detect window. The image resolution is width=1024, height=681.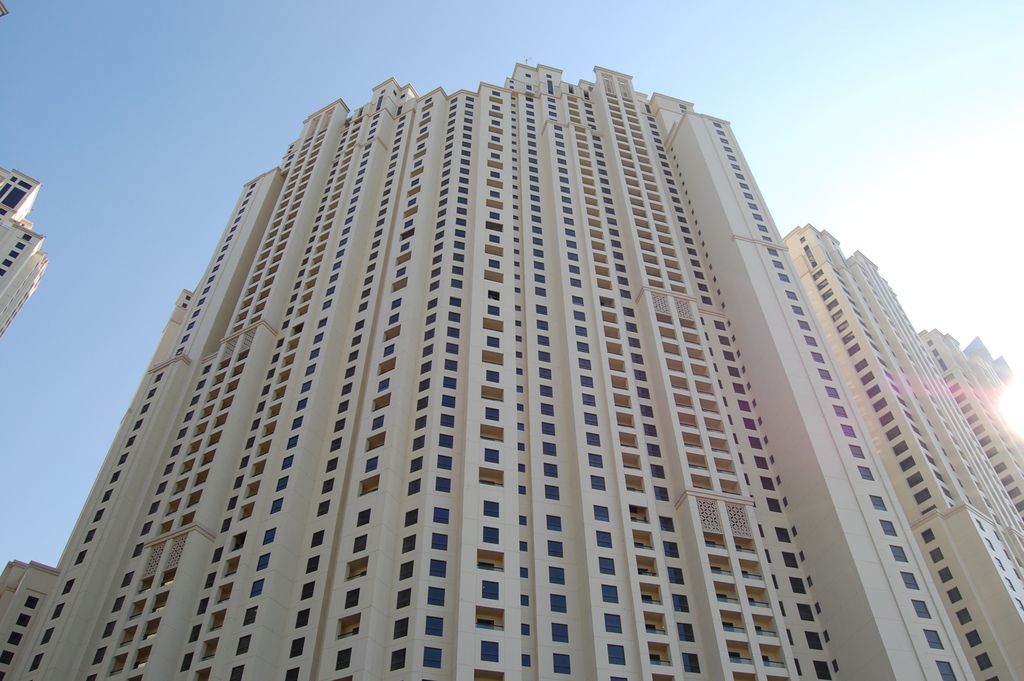
BBox(640, 422, 660, 441).
